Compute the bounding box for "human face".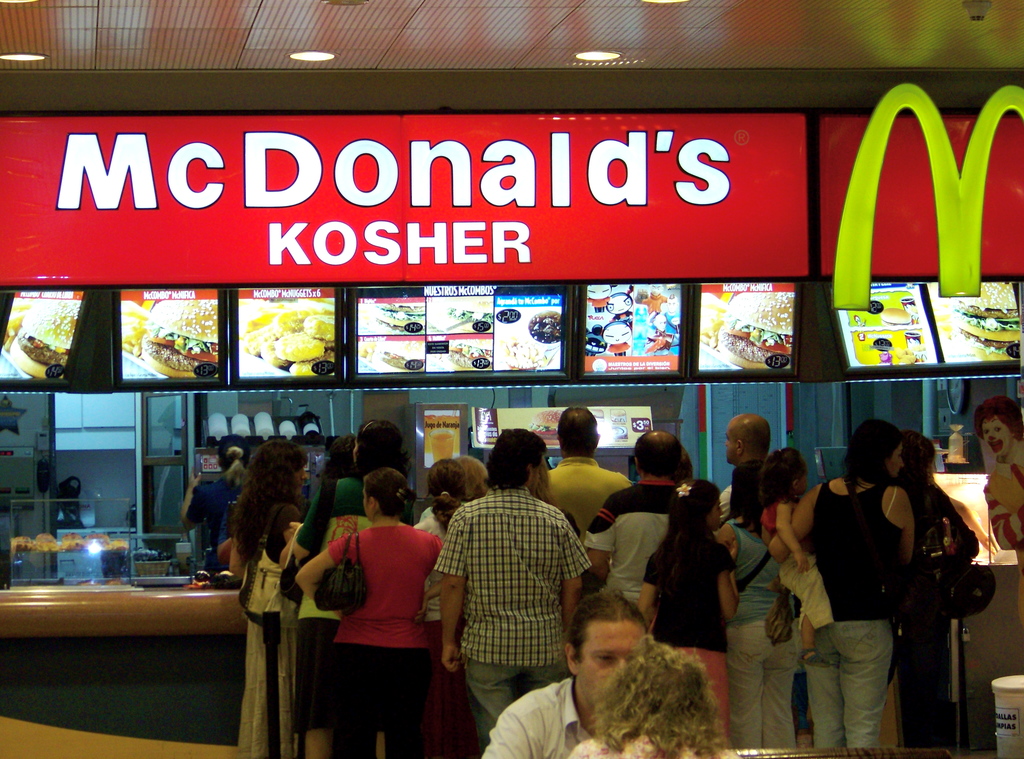
982:413:1011:458.
